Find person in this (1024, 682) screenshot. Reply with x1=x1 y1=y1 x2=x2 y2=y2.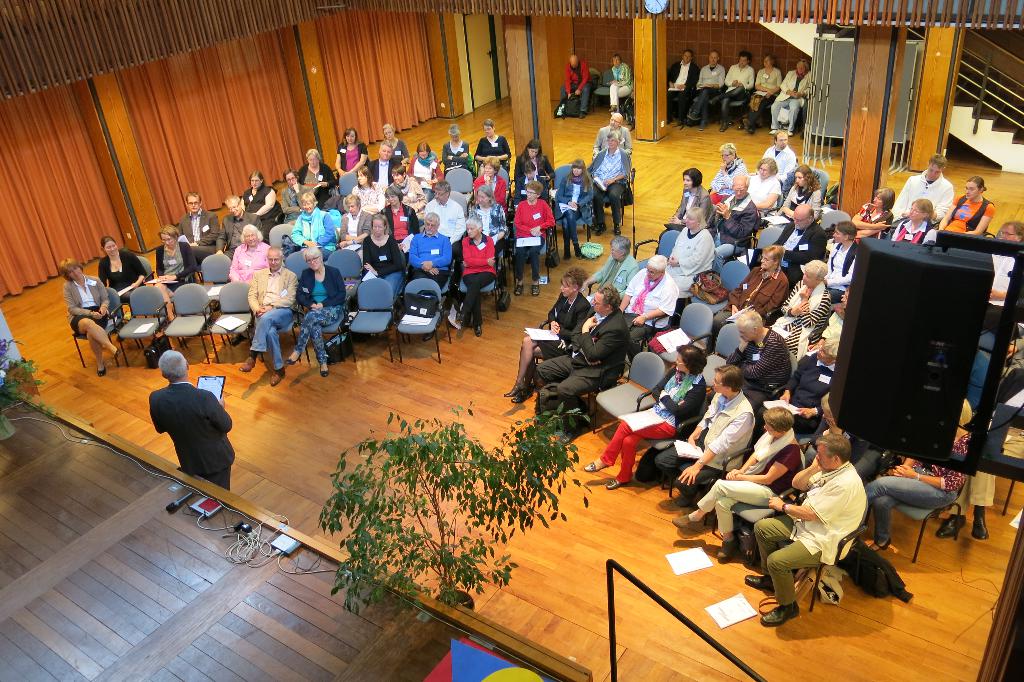
x1=54 y1=256 x2=117 y2=379.
